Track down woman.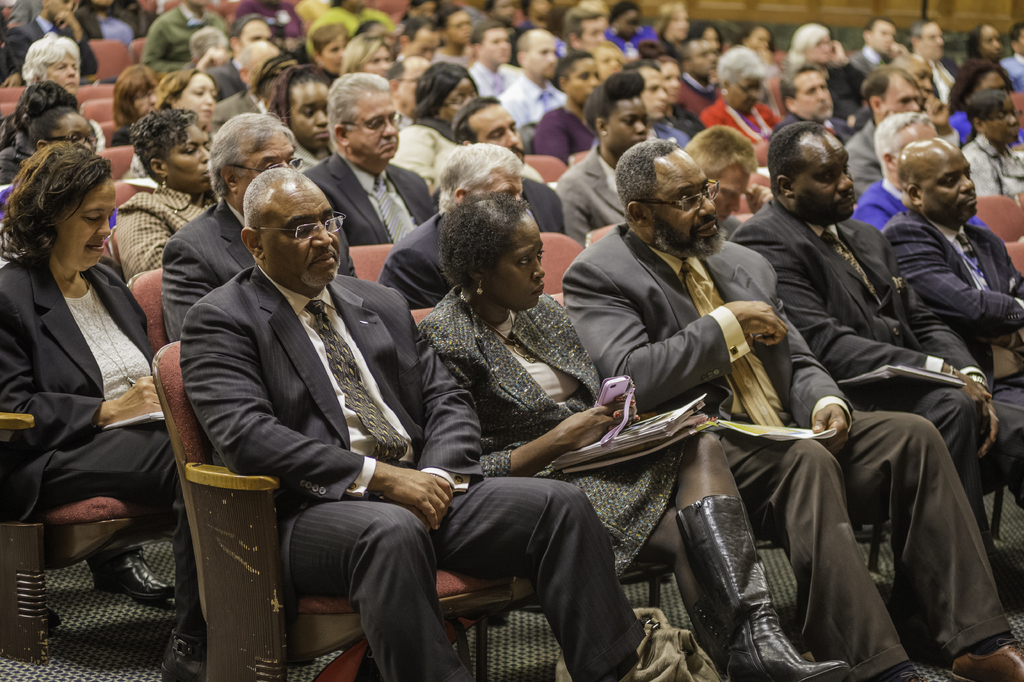
Tracked to 113,103,225,287.
